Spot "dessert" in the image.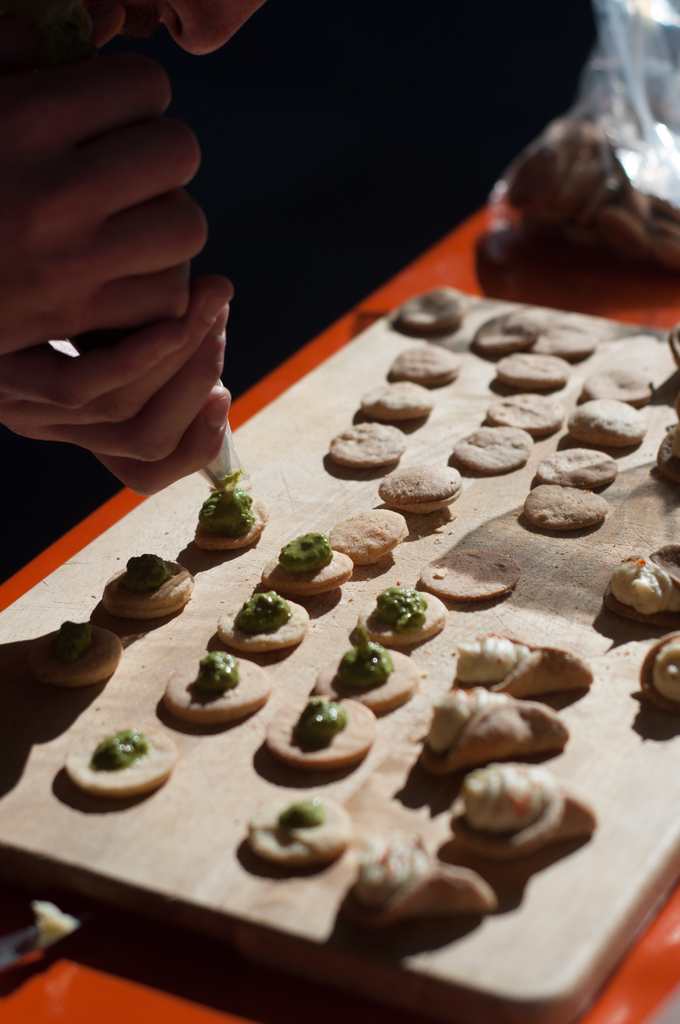
"dessert" found at (left=270, top=536, right=341, bottom=593).
